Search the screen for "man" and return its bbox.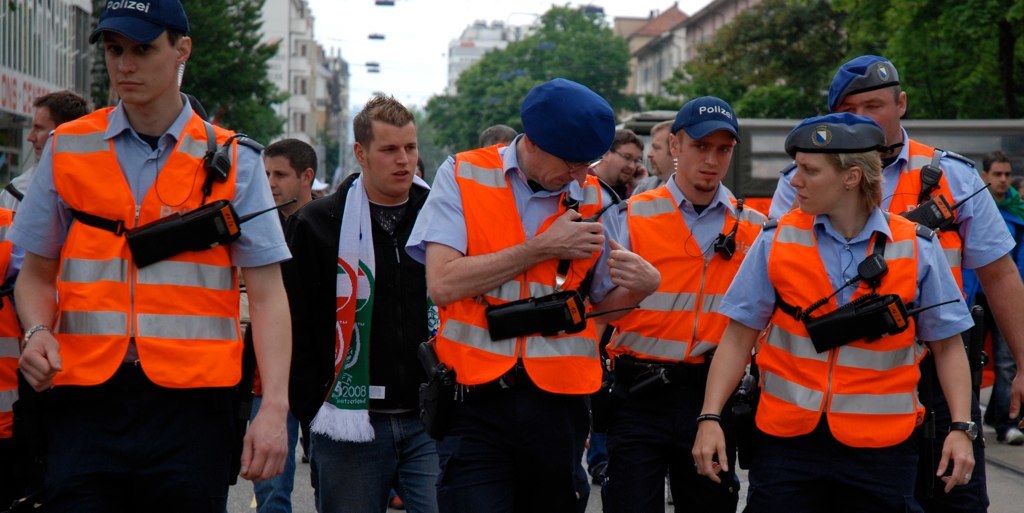
Found: bbox(237, 135, 328, 512).
